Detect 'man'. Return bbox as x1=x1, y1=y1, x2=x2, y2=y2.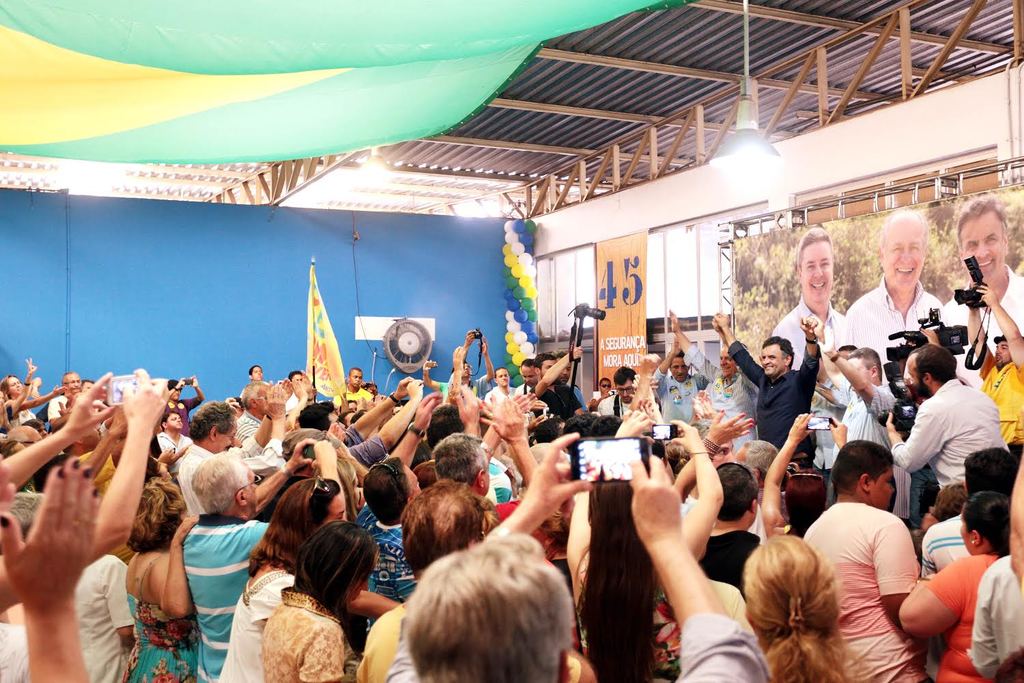
x1=595, y1=364, x2=642, y2=423.
